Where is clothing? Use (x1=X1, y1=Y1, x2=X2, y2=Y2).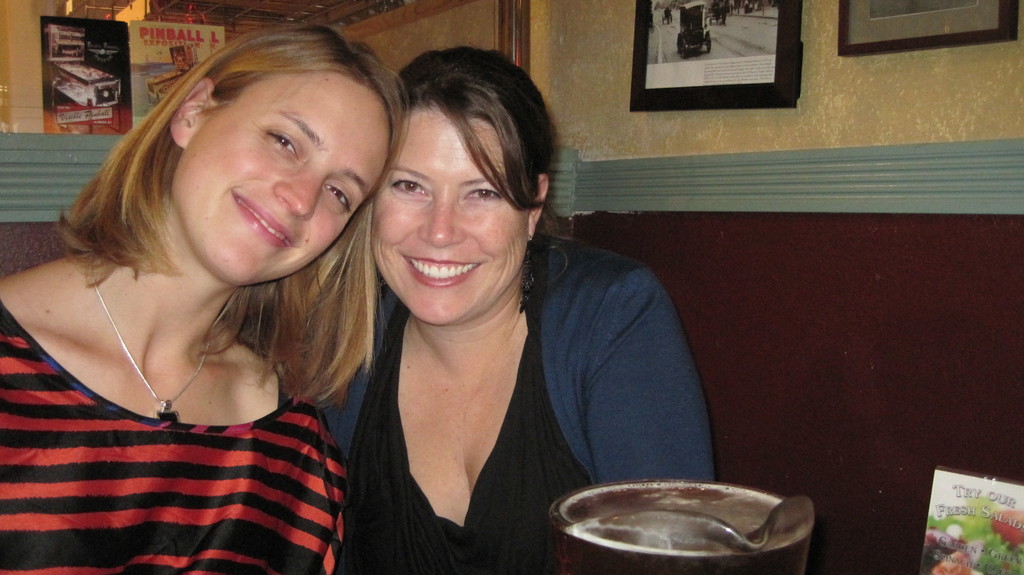
(x1=319, y1=228, x2=719, y2=574).
